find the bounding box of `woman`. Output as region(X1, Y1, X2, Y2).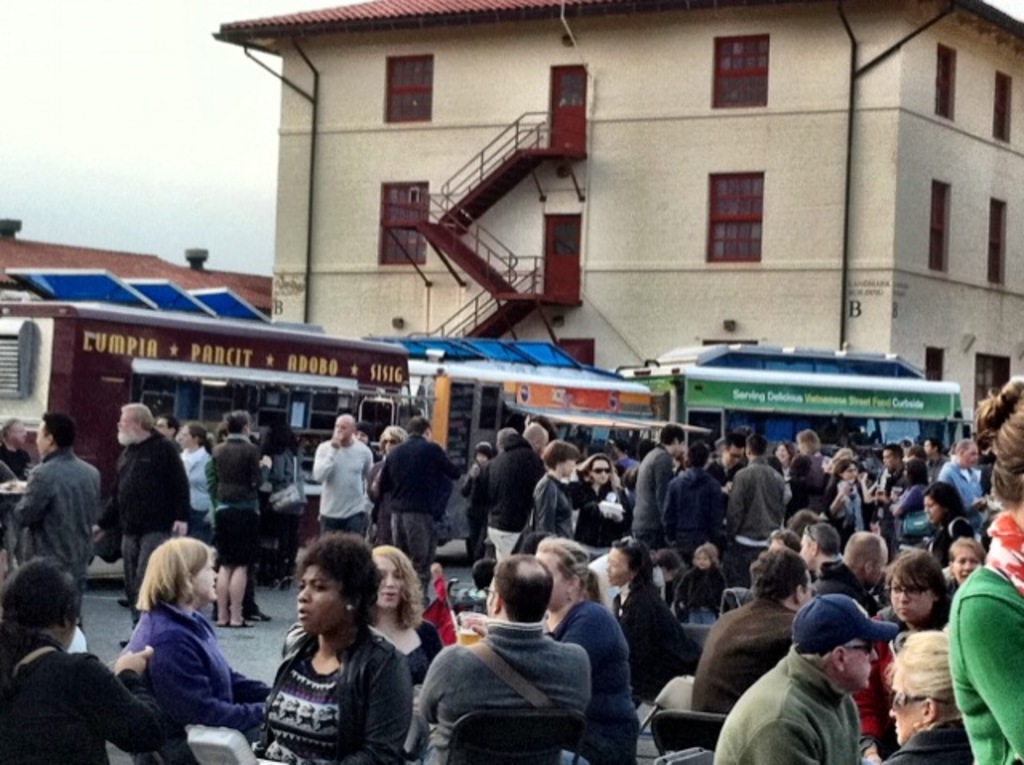
region(925, 487, 971, 571).
